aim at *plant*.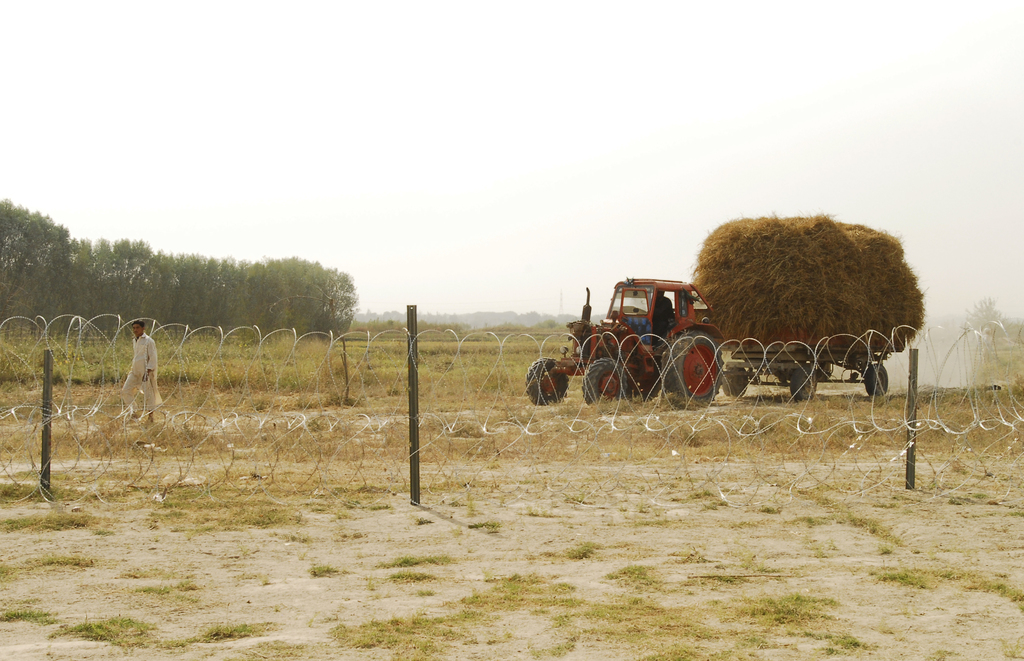
Aimed at {"left": 147, "top": 451, "right": 303, "bottom": 538}.
